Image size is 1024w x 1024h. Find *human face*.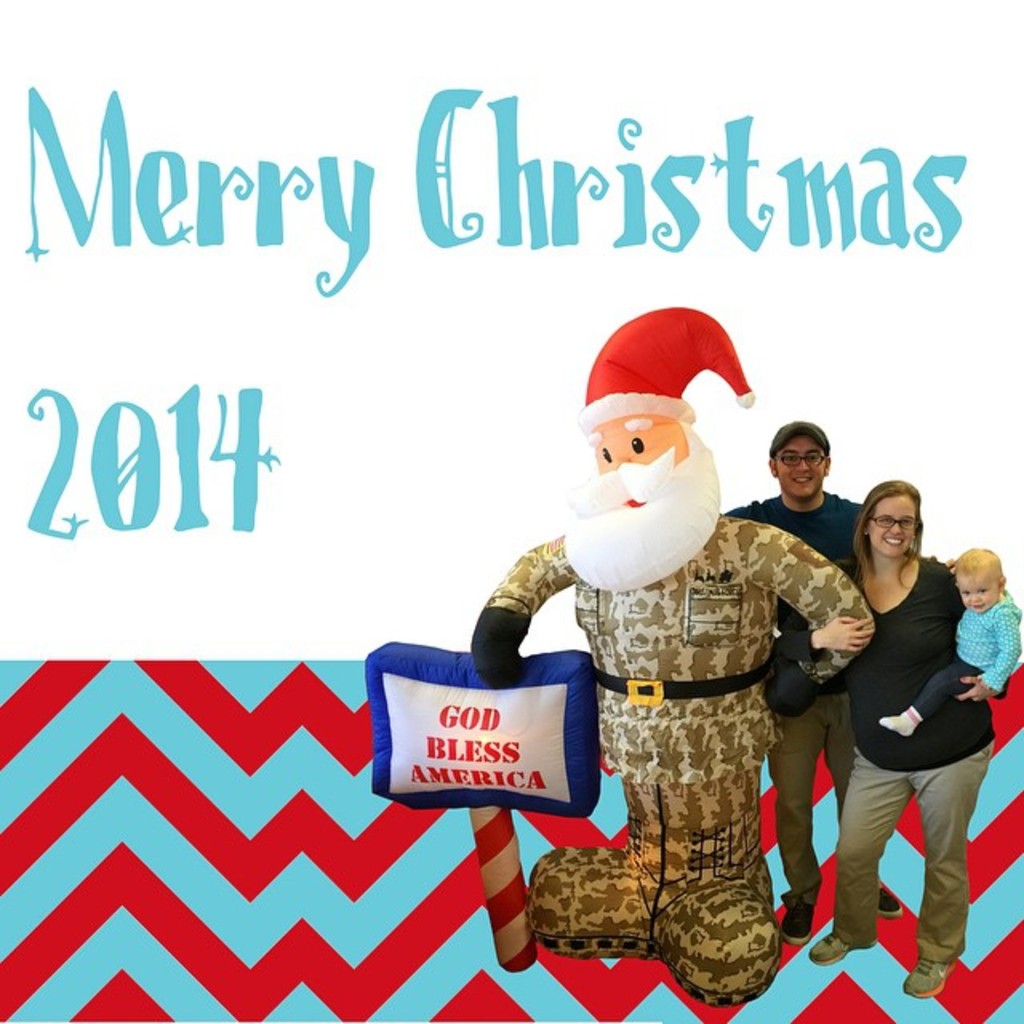
949,562,990,613.
